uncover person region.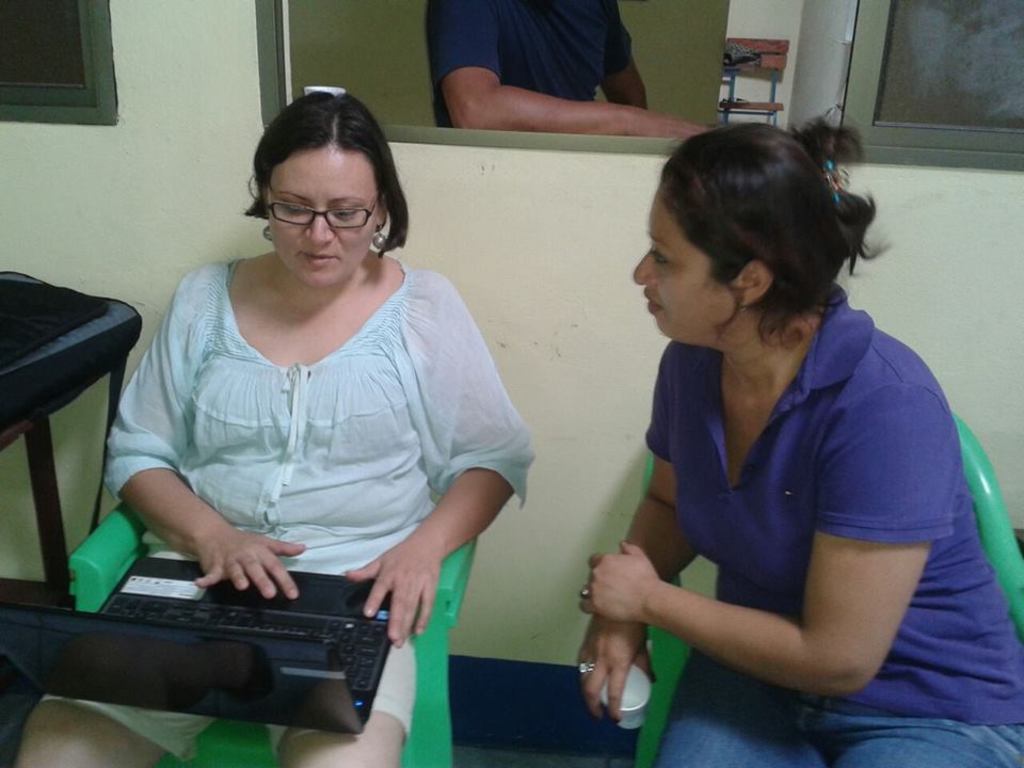
Uncovered: 577,123,1022,767.
